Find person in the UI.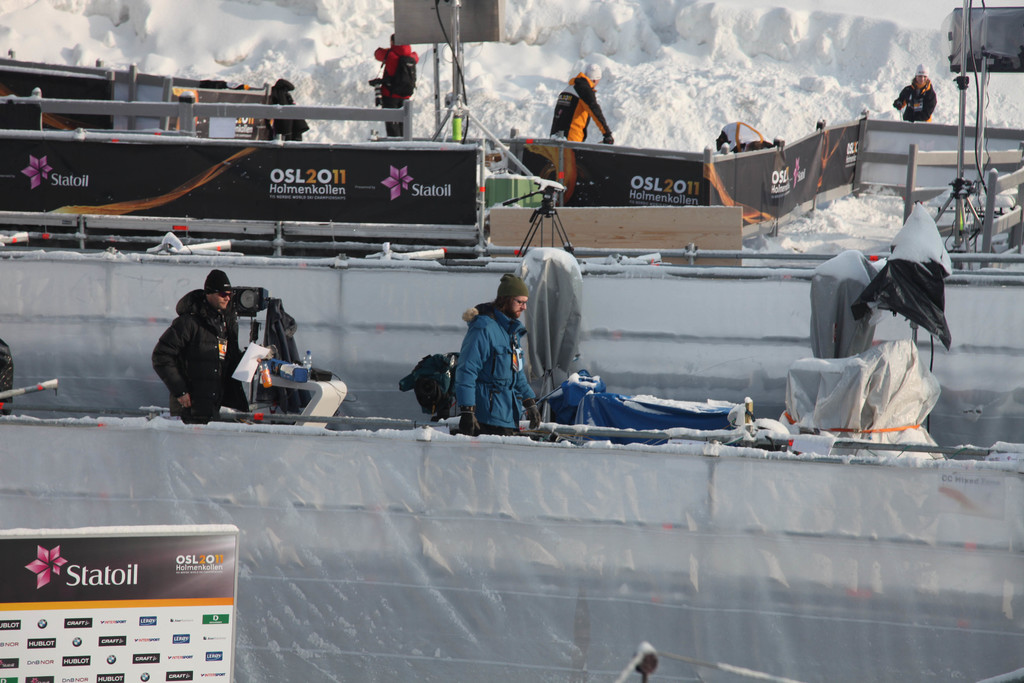
UI element at <region>542, 68, 618, 145</region>.
